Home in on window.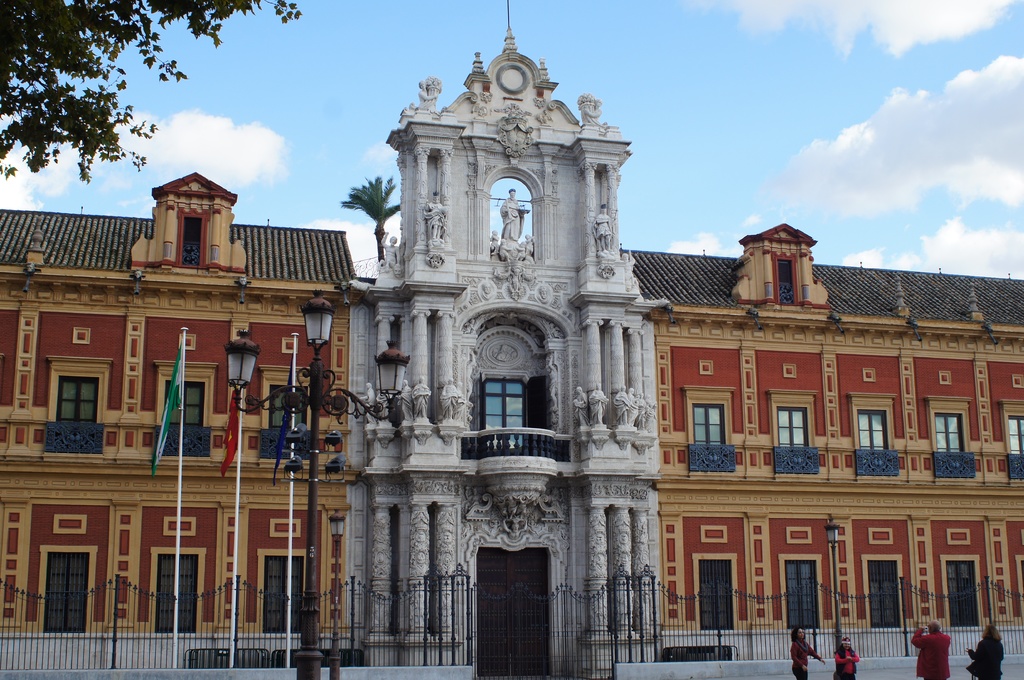
Homed in at [x1=164, y1=381, x2=207, y2=430].
